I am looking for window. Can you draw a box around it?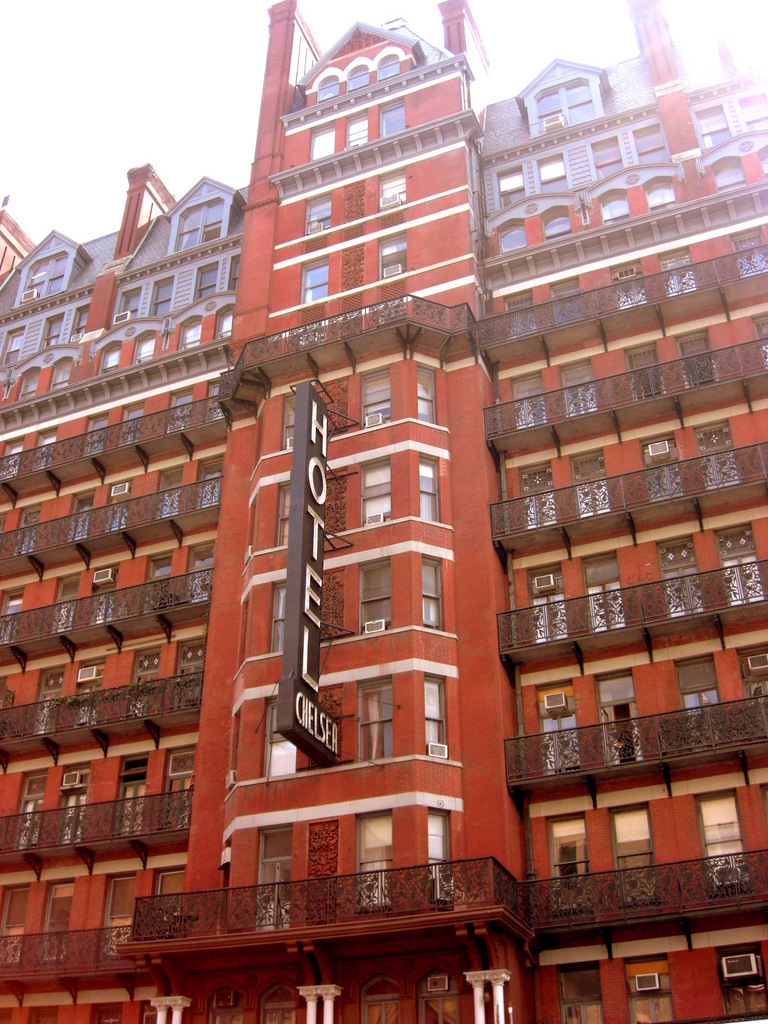
Sure, the bounding box is locate(0, 330, 22, 364).
